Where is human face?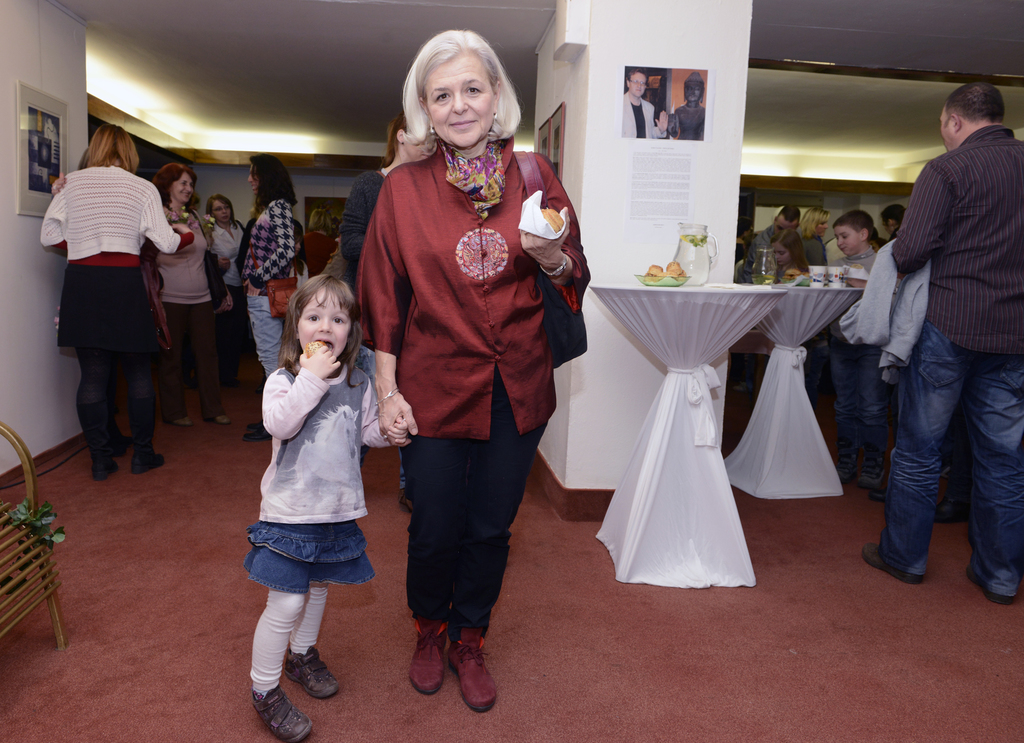
pyautogui.locateOnScreen(772, 243, 791, 265).
